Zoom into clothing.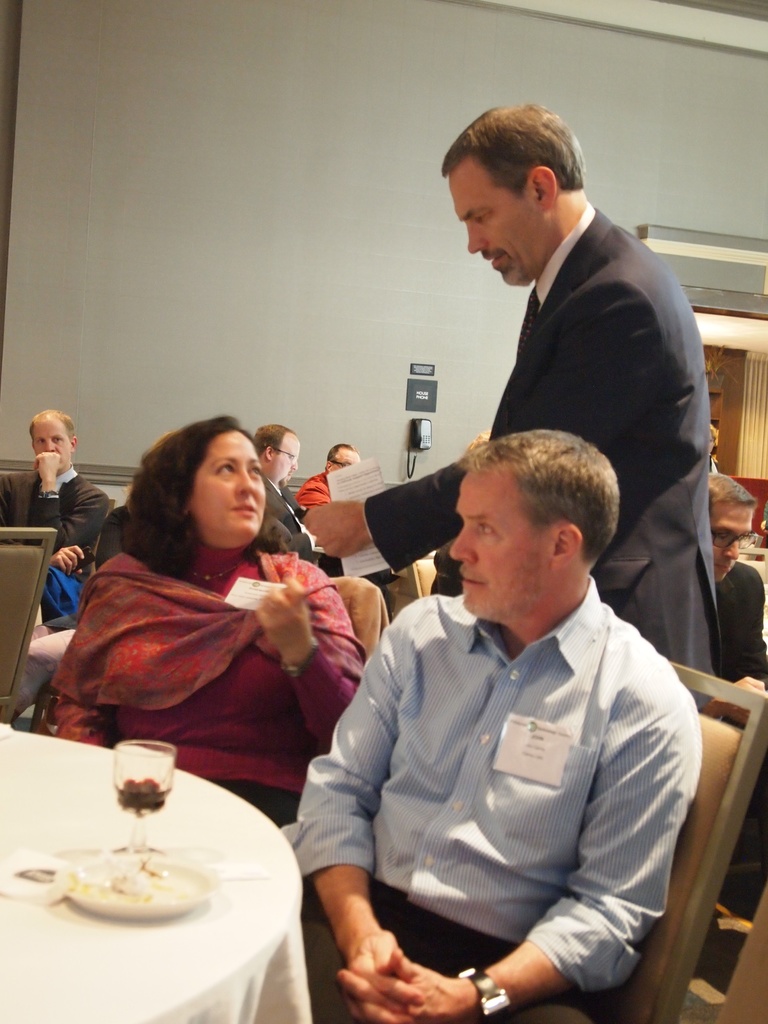
Zoom target: <box>267,474,346,580</box>.
